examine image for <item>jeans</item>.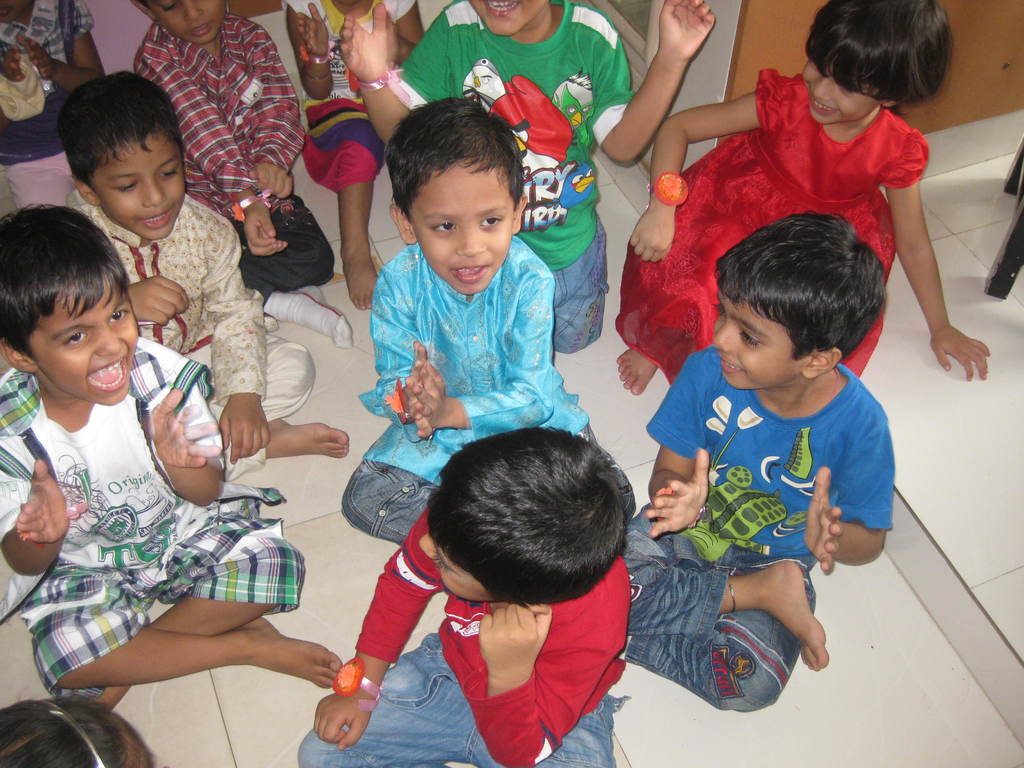
Examination result: bbox=(296, 632, 633, 767).
